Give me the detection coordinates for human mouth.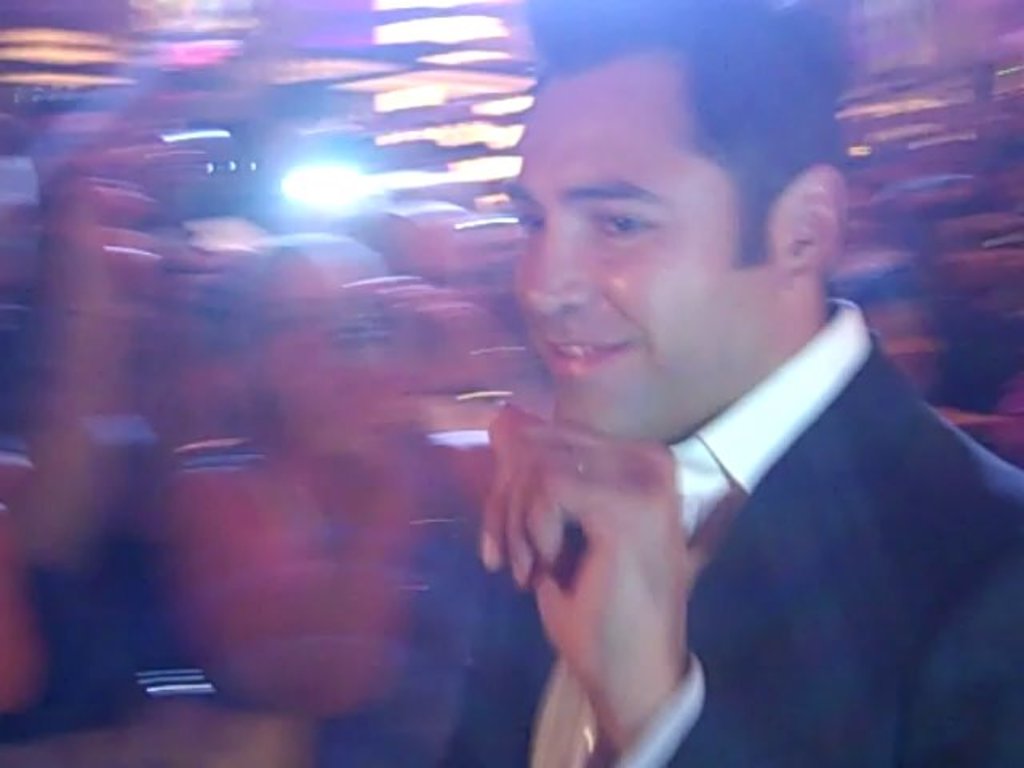
539/339/632/373.
